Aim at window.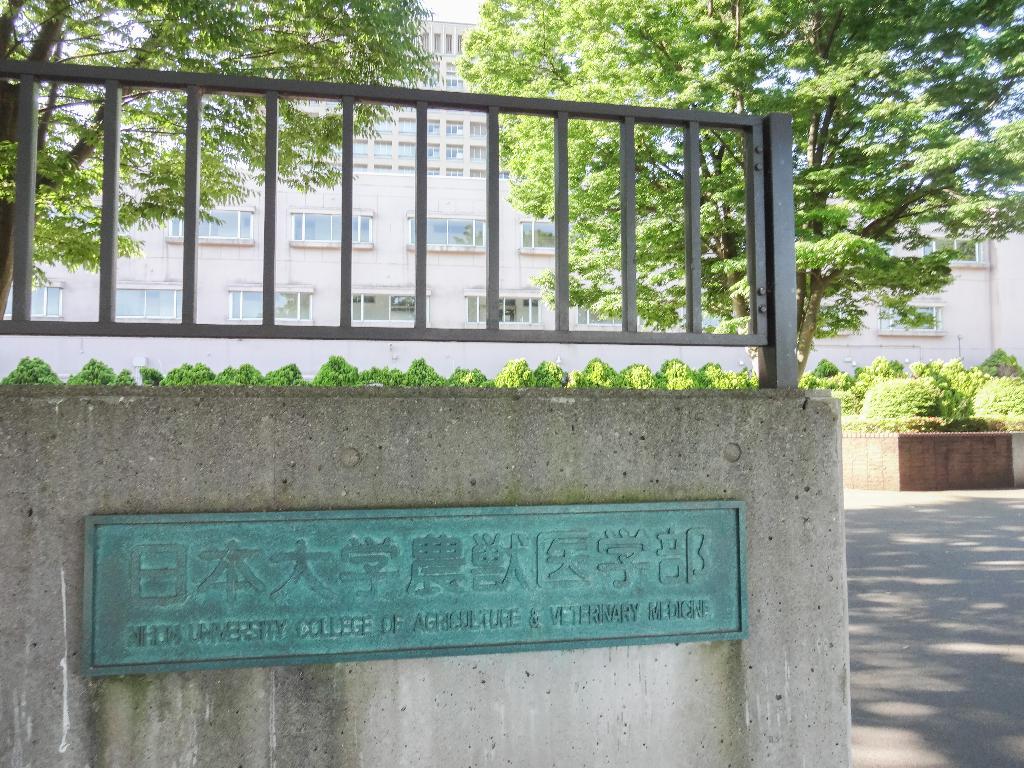
Aimed at region(377, 118, 392, 129).
